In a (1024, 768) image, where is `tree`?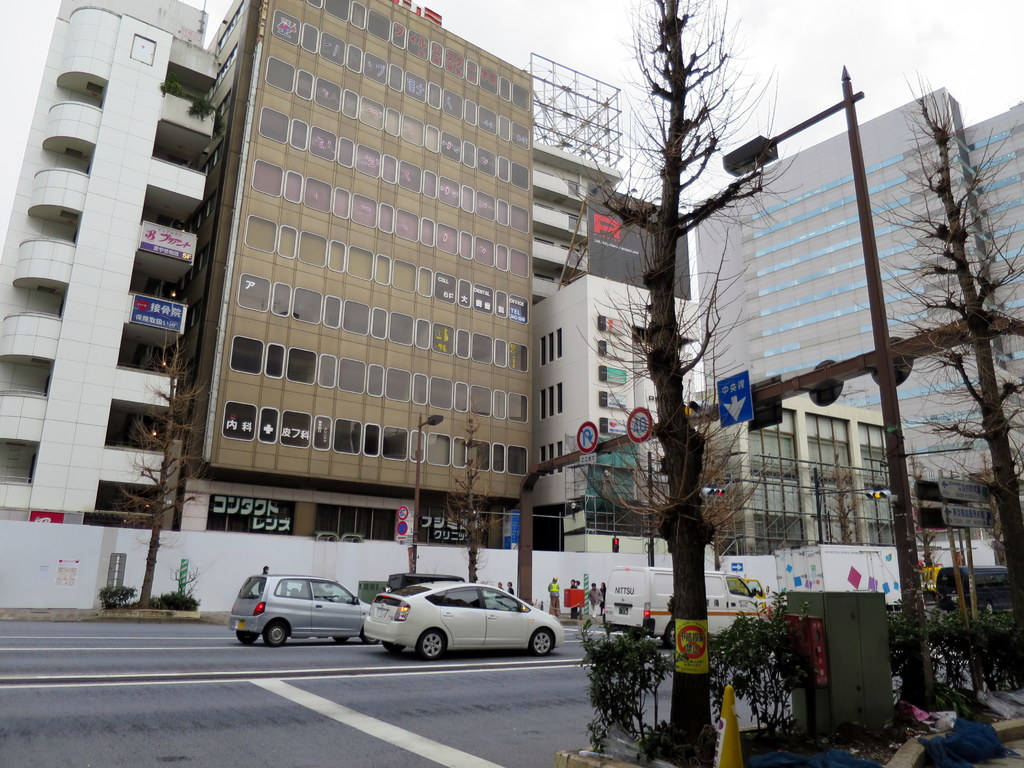
BBox(573, 0, 800, 767).
